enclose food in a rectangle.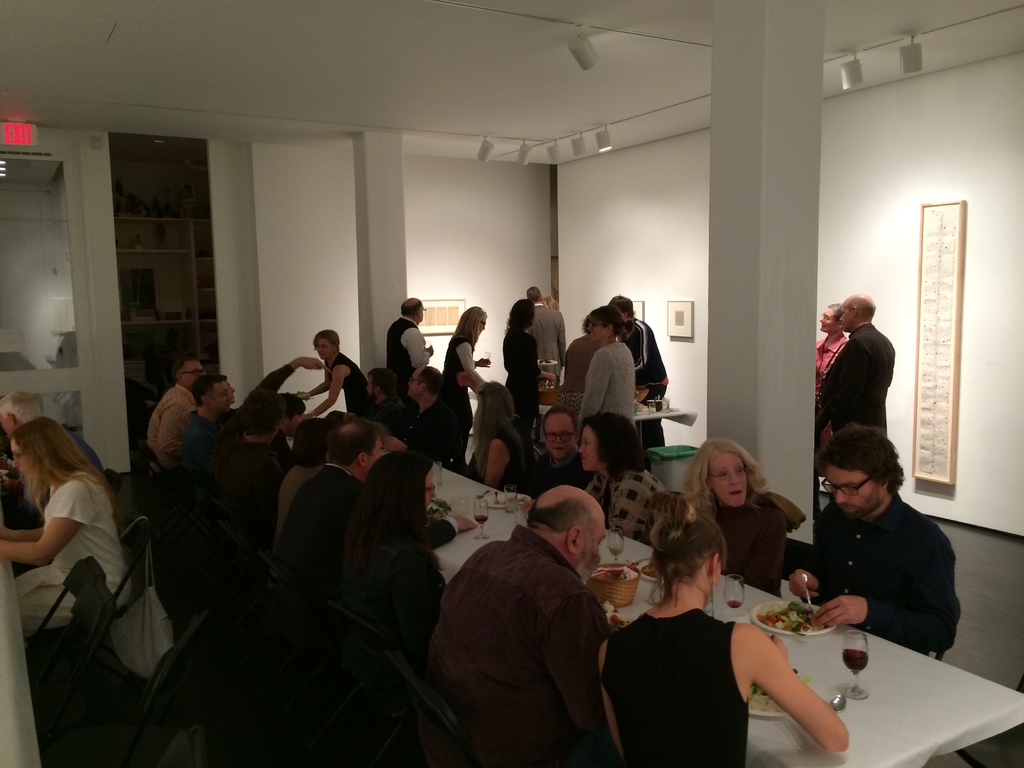
(790, 666, 813, 689).
